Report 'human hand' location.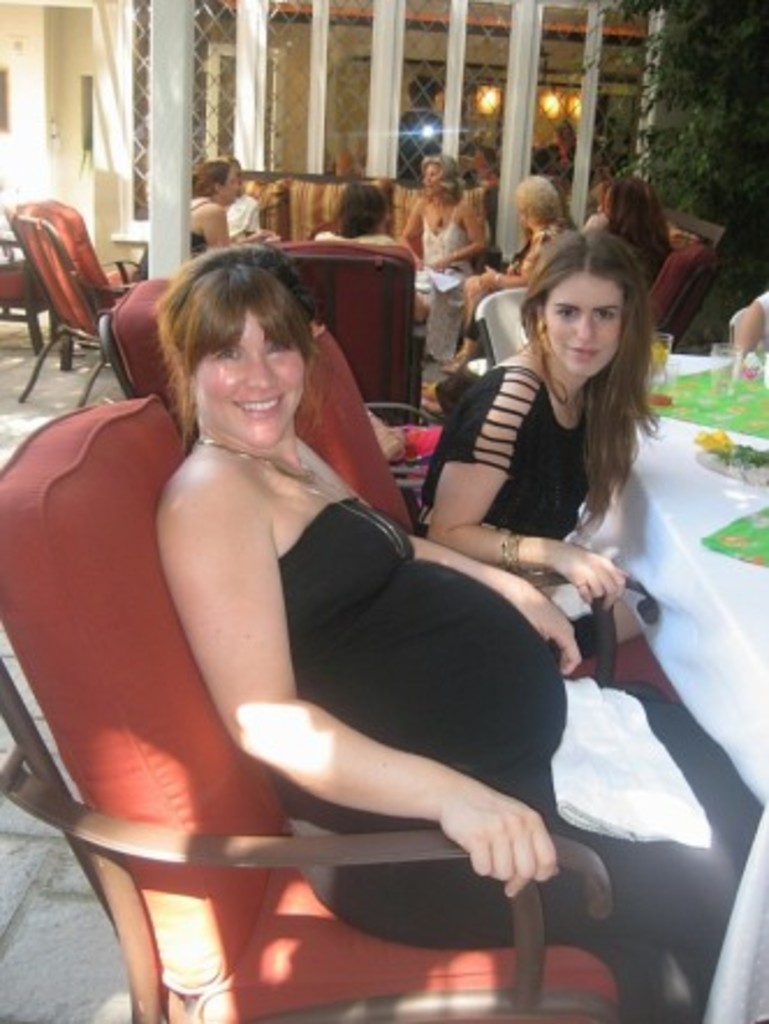
Report: [517,577,581,686].
